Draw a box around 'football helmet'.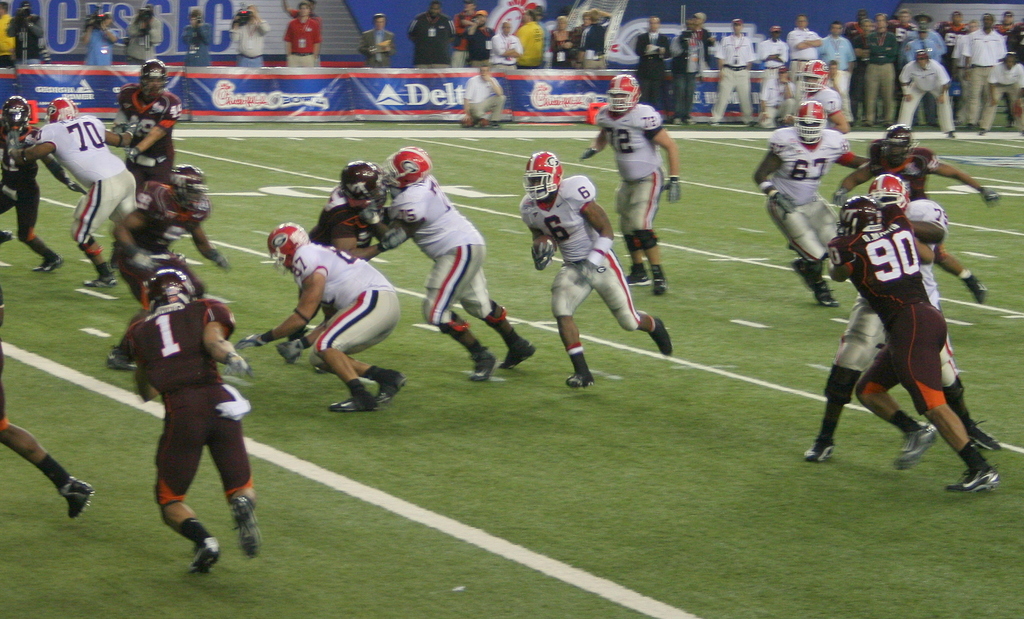
bbox=(166, 161, 206, 215).
